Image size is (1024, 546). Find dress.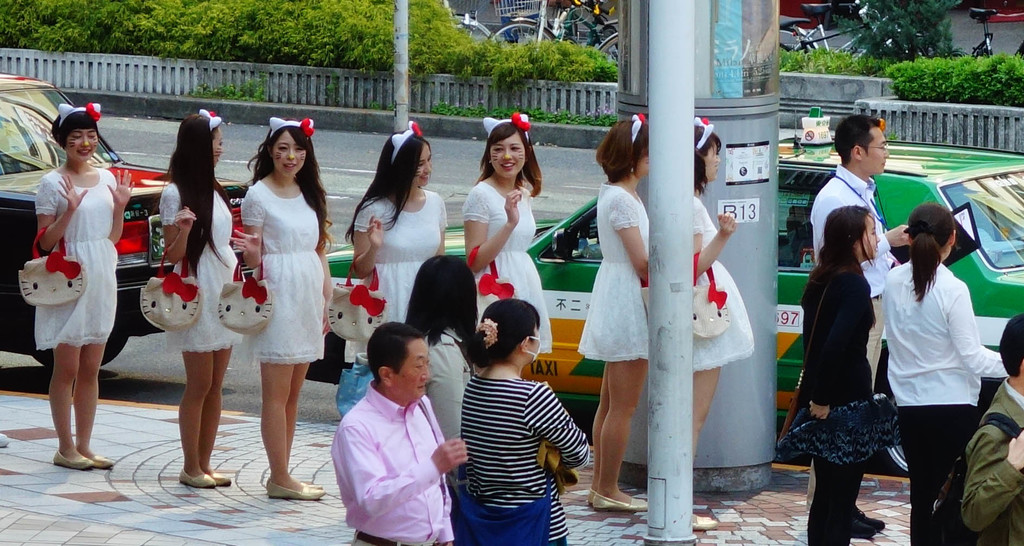
580, 184, 648, 364.
